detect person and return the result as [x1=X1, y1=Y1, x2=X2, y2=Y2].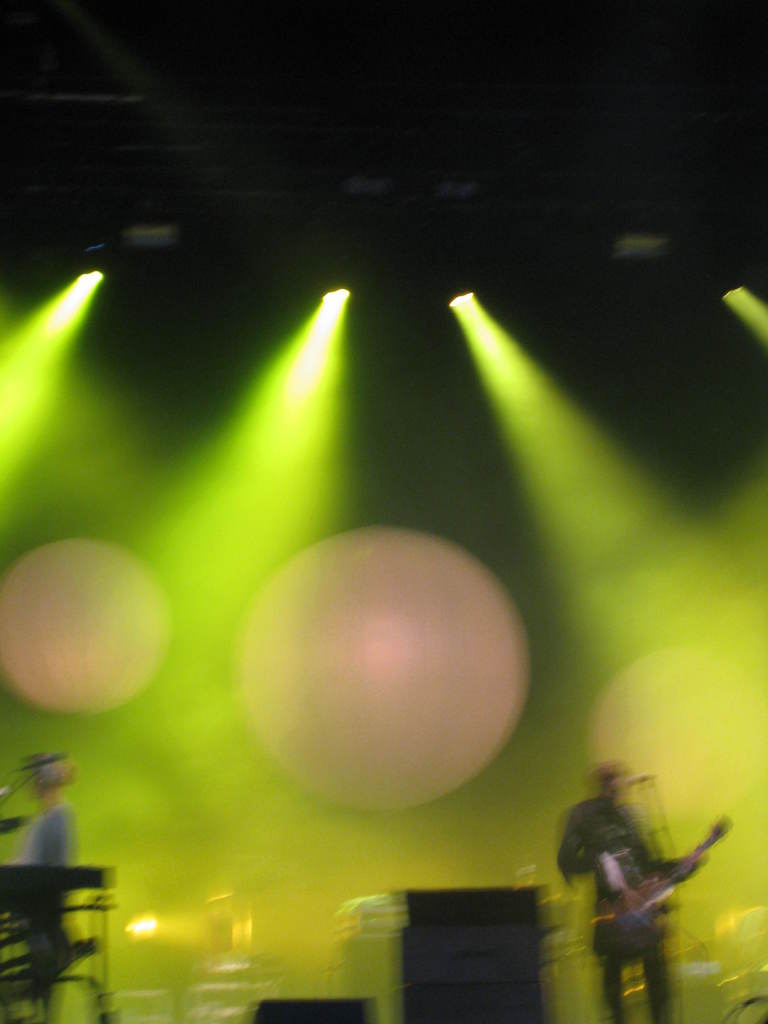
[x1=35, y1=752, x2=77, y2=1020].
